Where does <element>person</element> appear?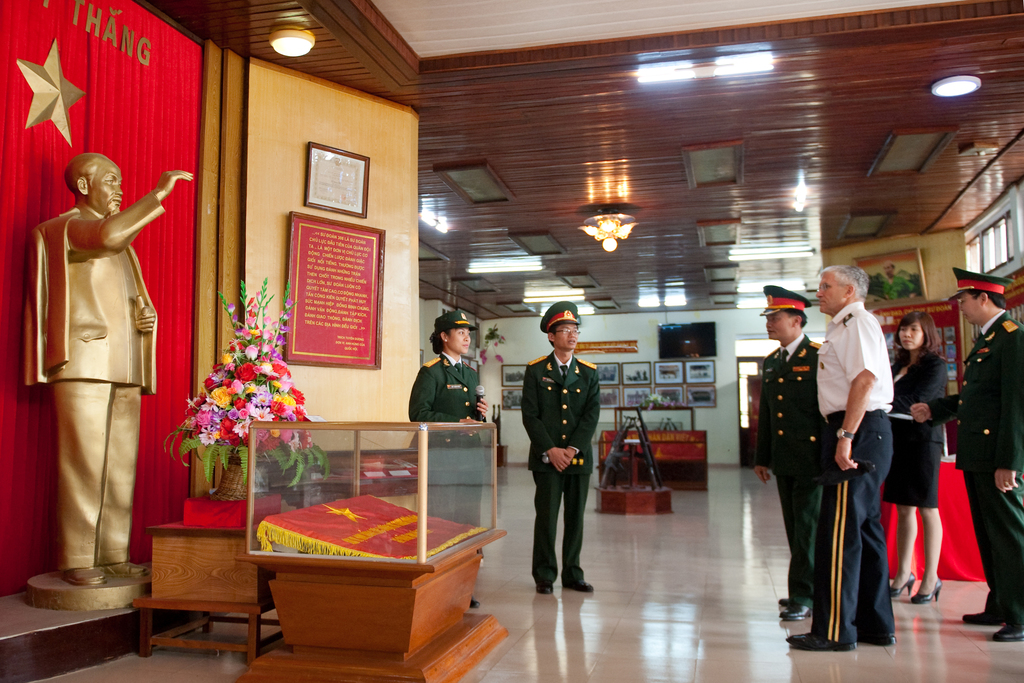
Appears at <bbox>524, 317, 601, 592</bbox>.
